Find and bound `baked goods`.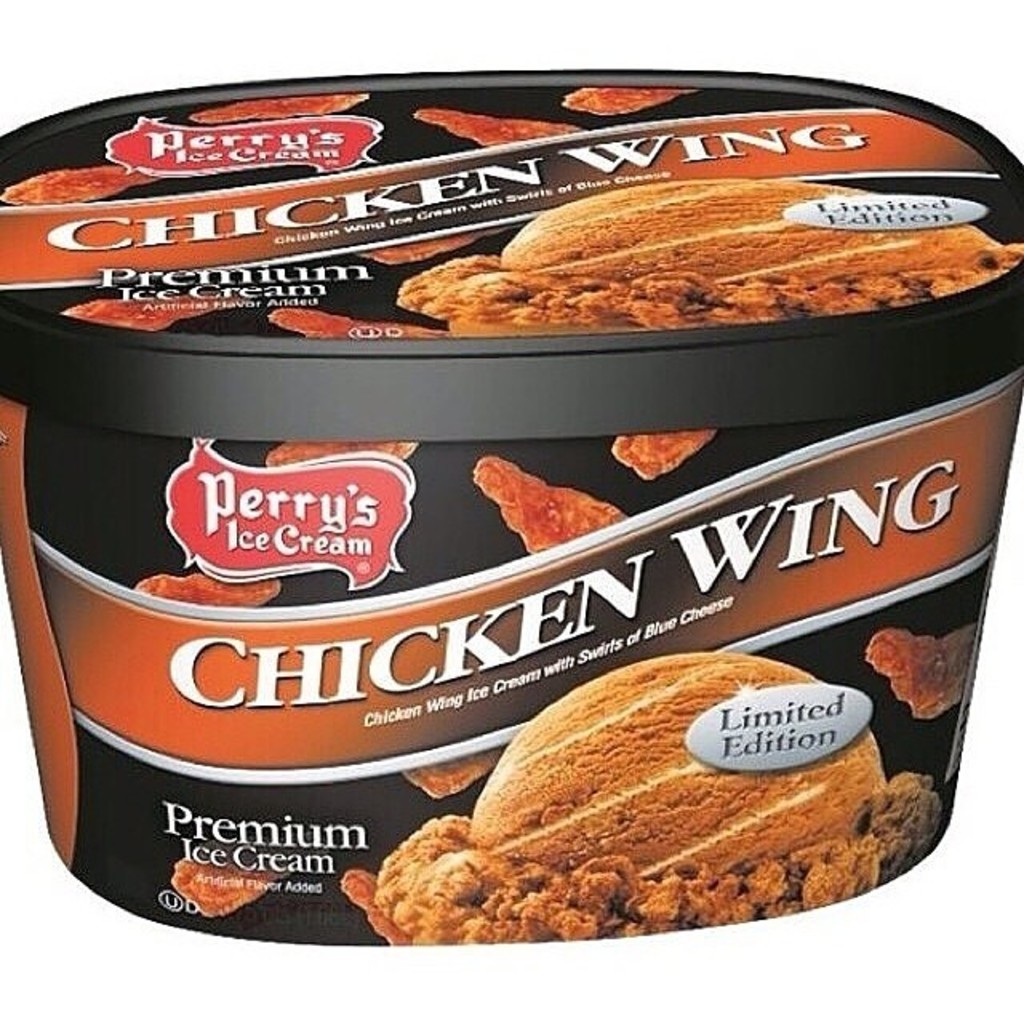
Bound: <region>123, 570, 283, 610</region>.
